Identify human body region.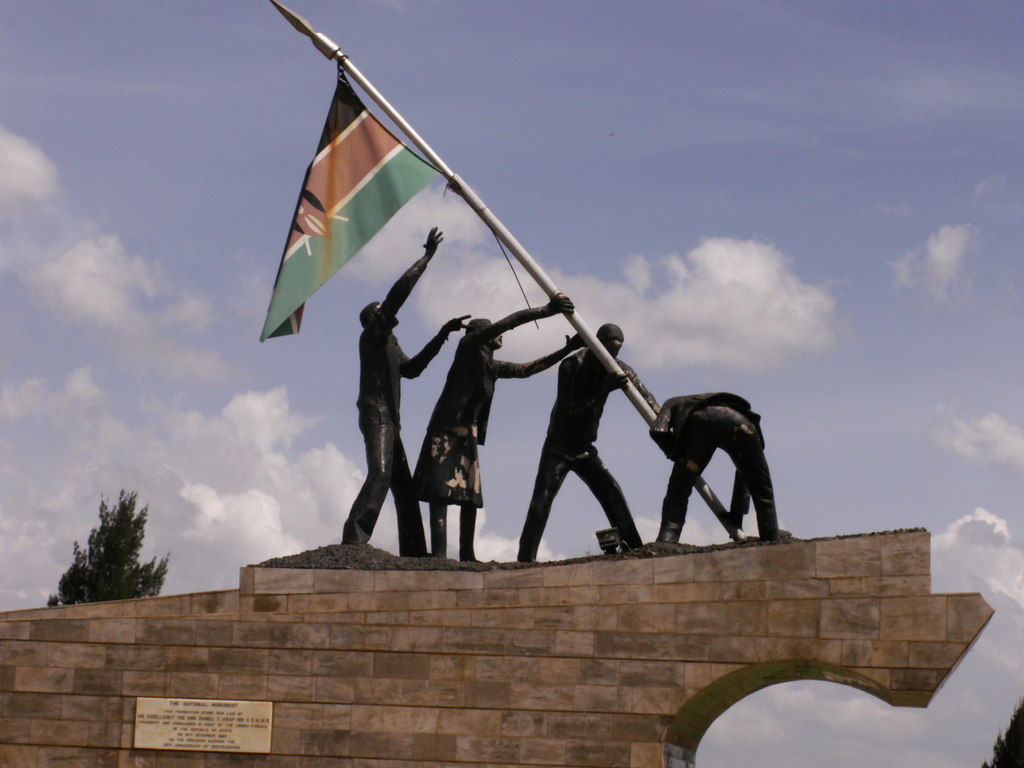
Region: Rect(428, 288, 582, 566).
